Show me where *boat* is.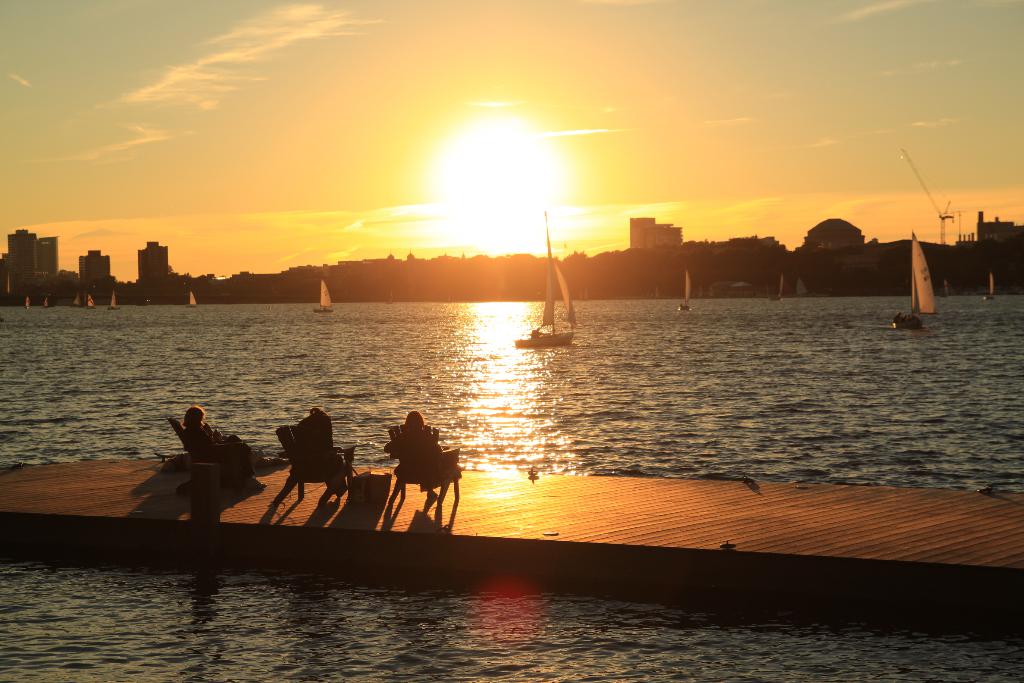
*boat* is at region(108, 291, 123, 311).
